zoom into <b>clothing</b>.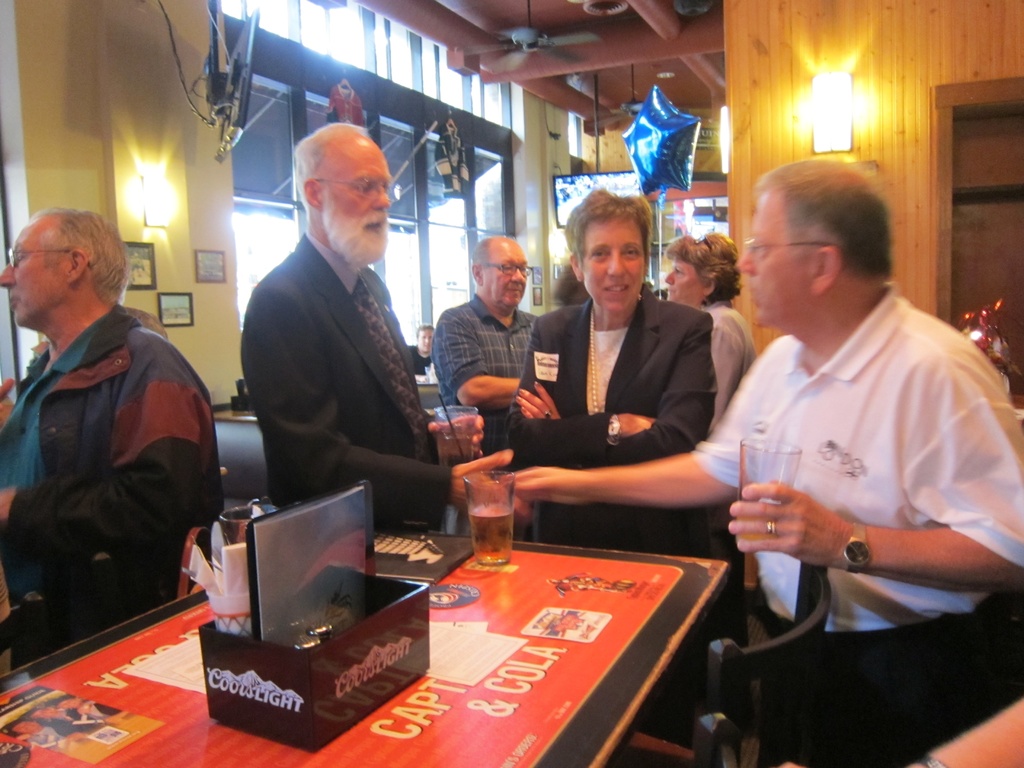
Zoom target: Rect(689, 275, 1023, 630).
